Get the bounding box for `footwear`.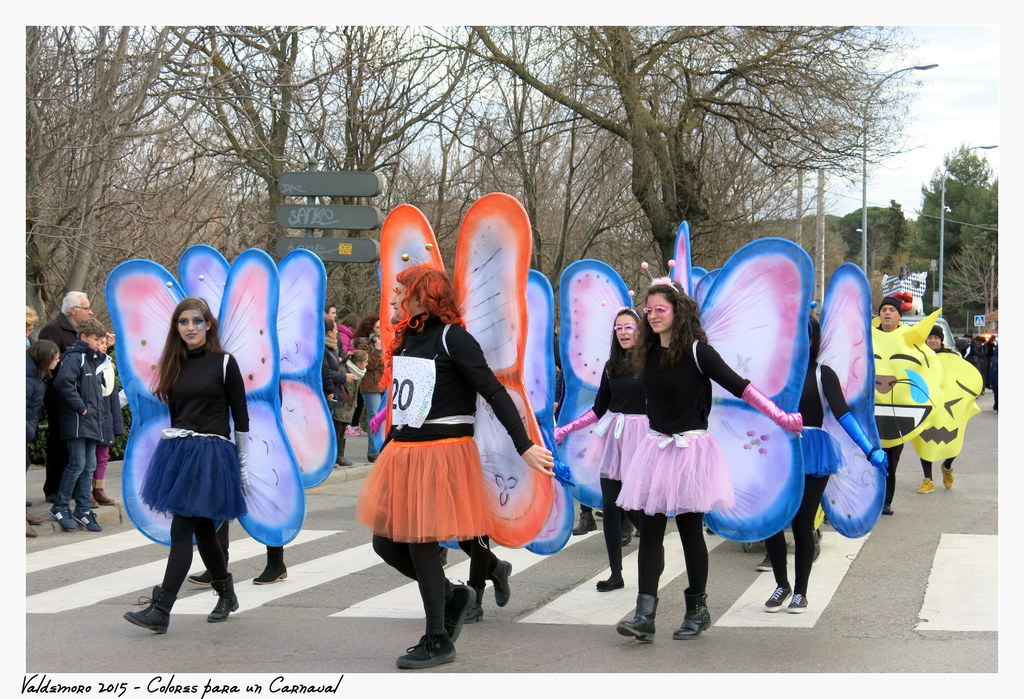
<bbox>26, 513, 44, 525</bbox>.
